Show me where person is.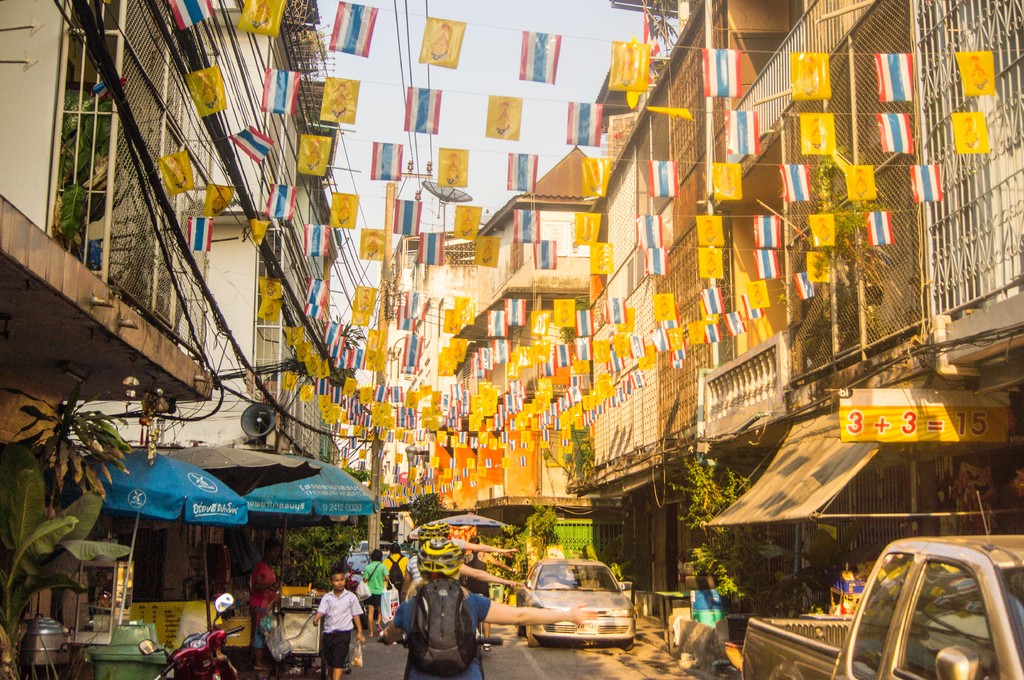
person is at <bbox>365, 547, 390, 638</bbox>.
